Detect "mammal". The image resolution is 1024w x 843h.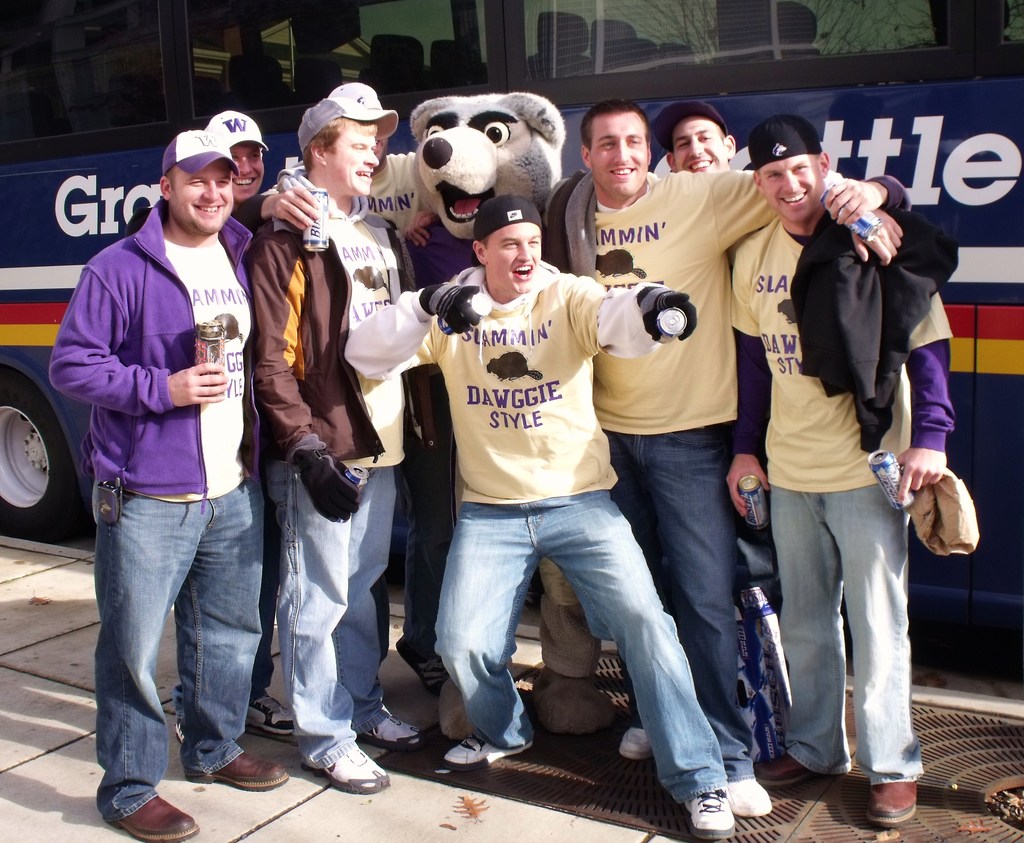
bbox=[401, 90, 614, 733].
